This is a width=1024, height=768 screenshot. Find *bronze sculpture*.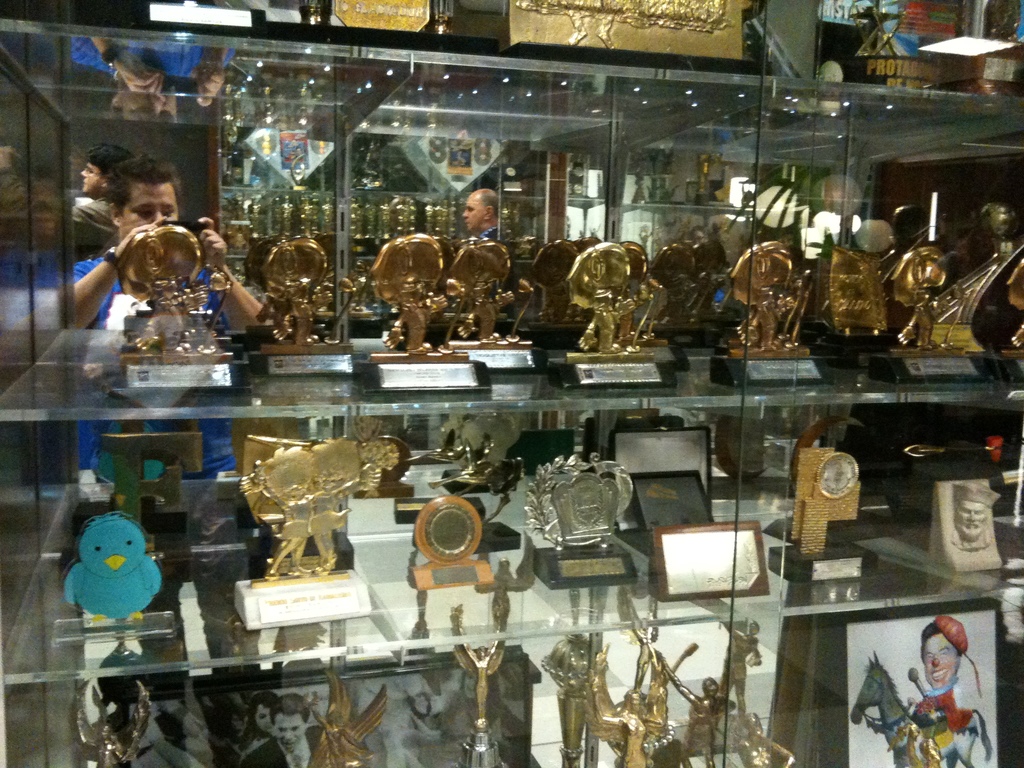
Bounding box: bbox=(445, 238, 532, 356).
